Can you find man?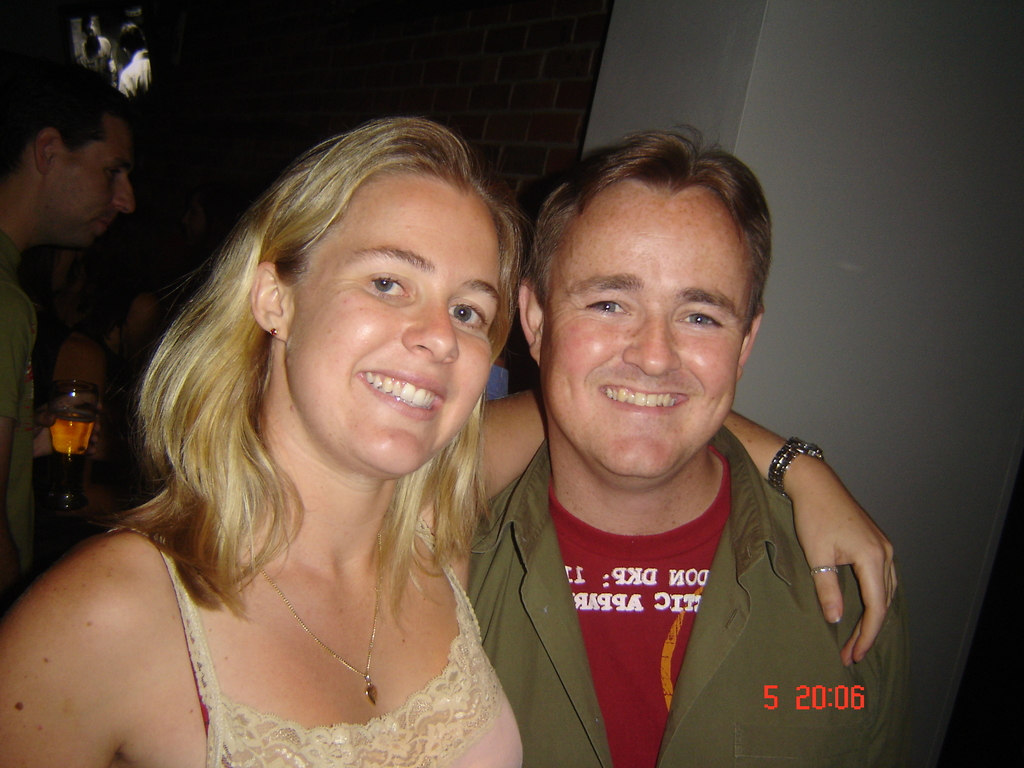
Yes, bounding box: region(461, 127, 906, 767).
